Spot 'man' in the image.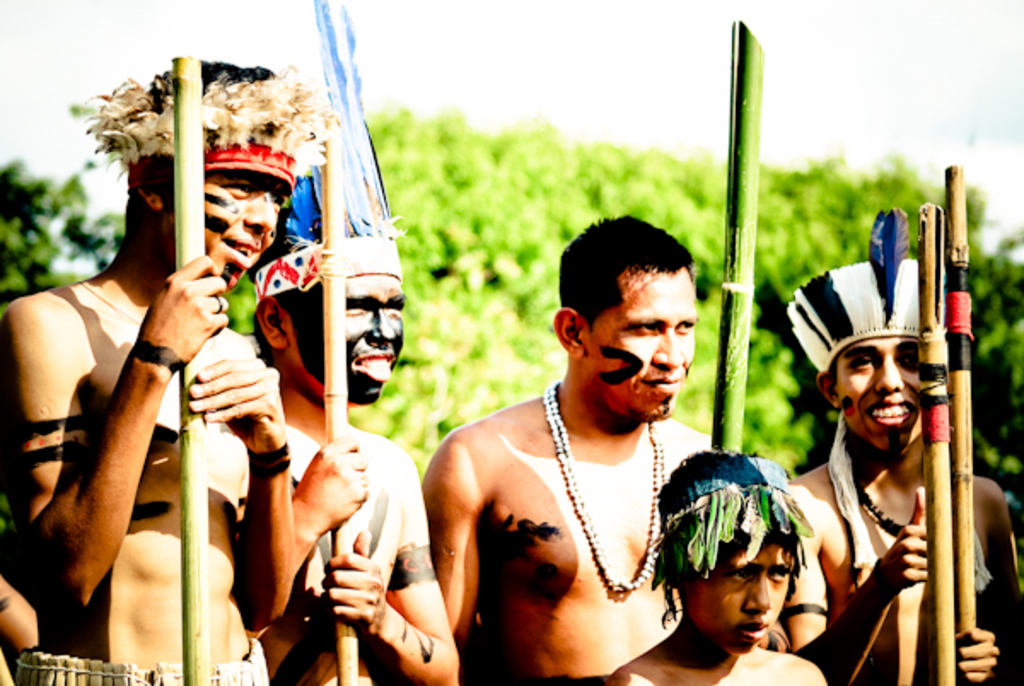
'man' found at bbox=[780, 198, 1022, 684].
